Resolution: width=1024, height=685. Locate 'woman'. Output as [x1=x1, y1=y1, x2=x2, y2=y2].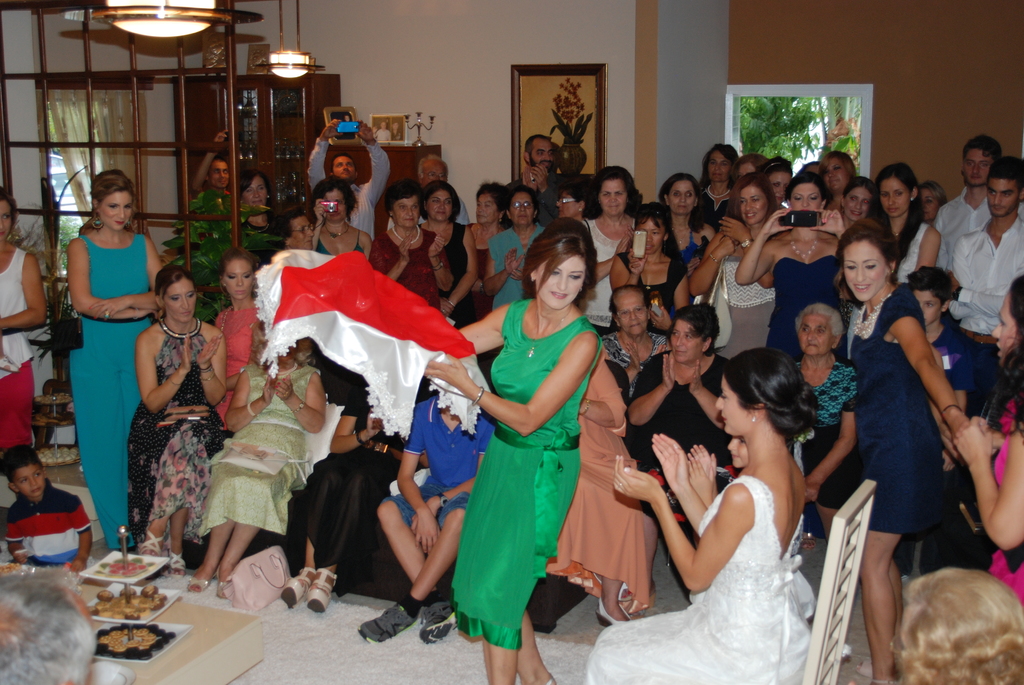
[x1=841, y1=175, x2=872, y2=228].
